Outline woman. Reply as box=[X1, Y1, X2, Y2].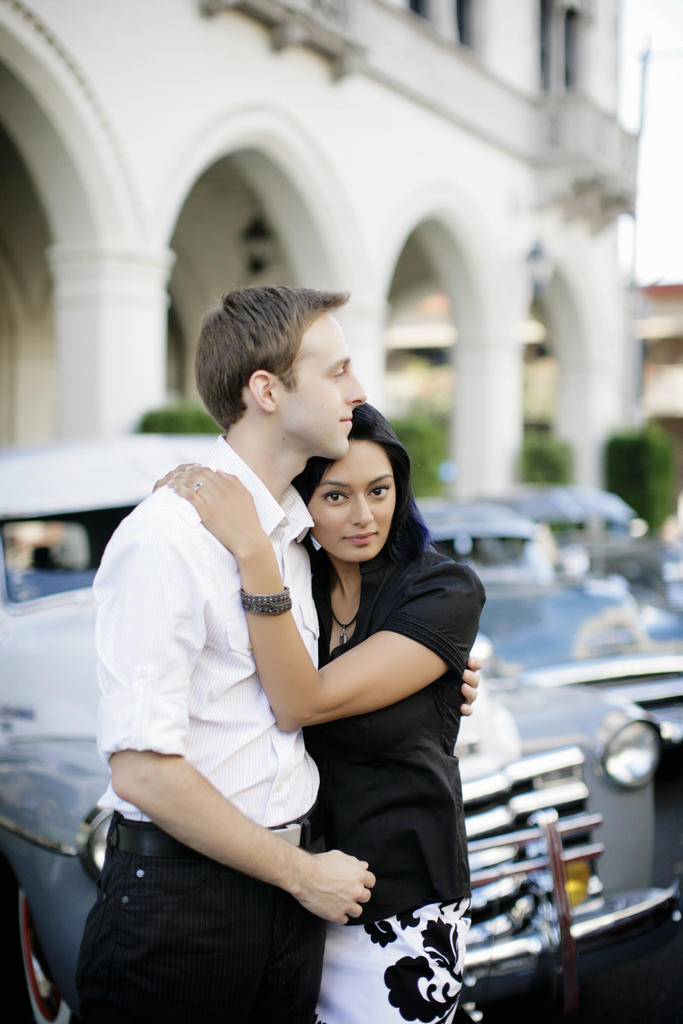
box=[151, 316, 476, 1021].
